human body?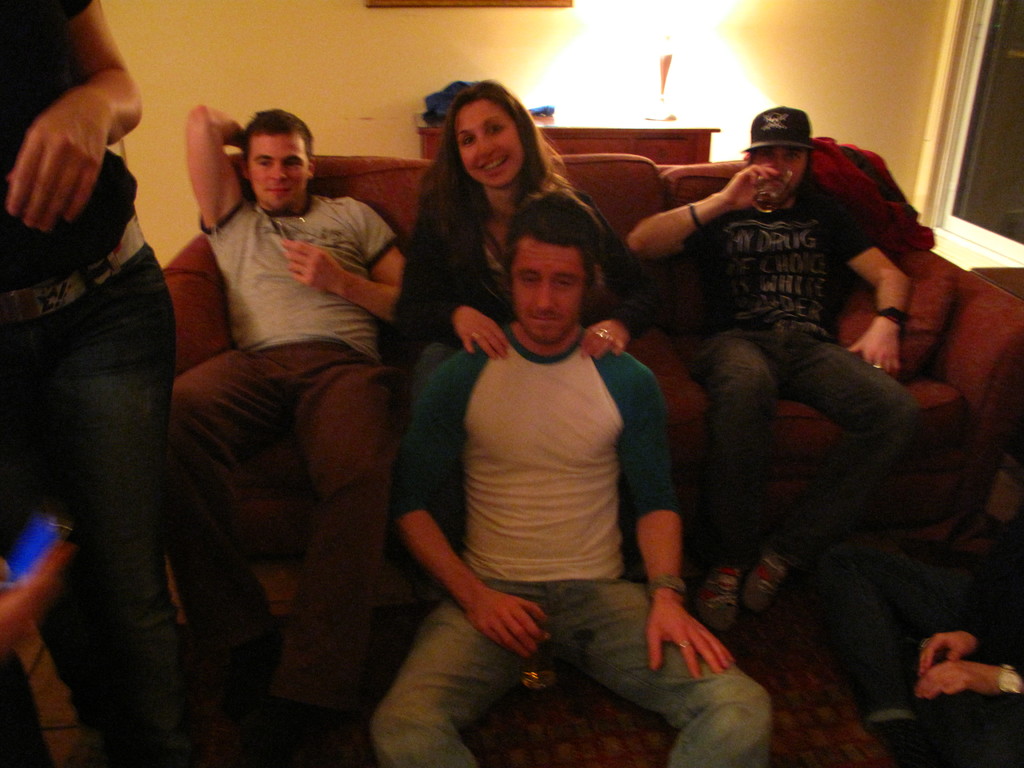
detection(625, 165, 911, 632)
